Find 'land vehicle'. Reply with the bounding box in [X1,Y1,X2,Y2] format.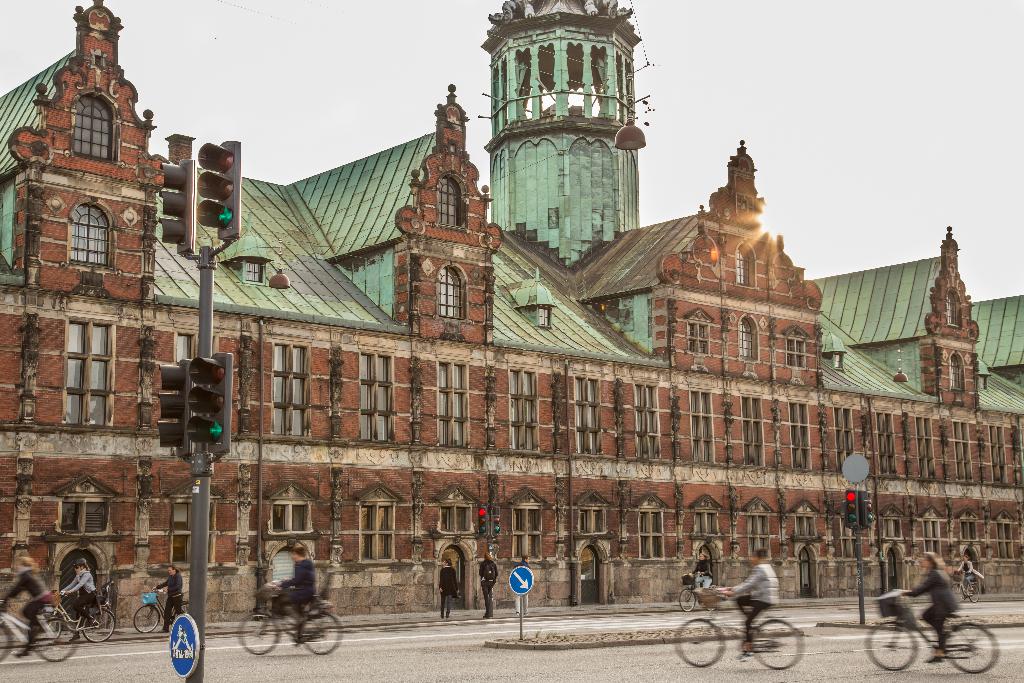
[951,568,982,611].
